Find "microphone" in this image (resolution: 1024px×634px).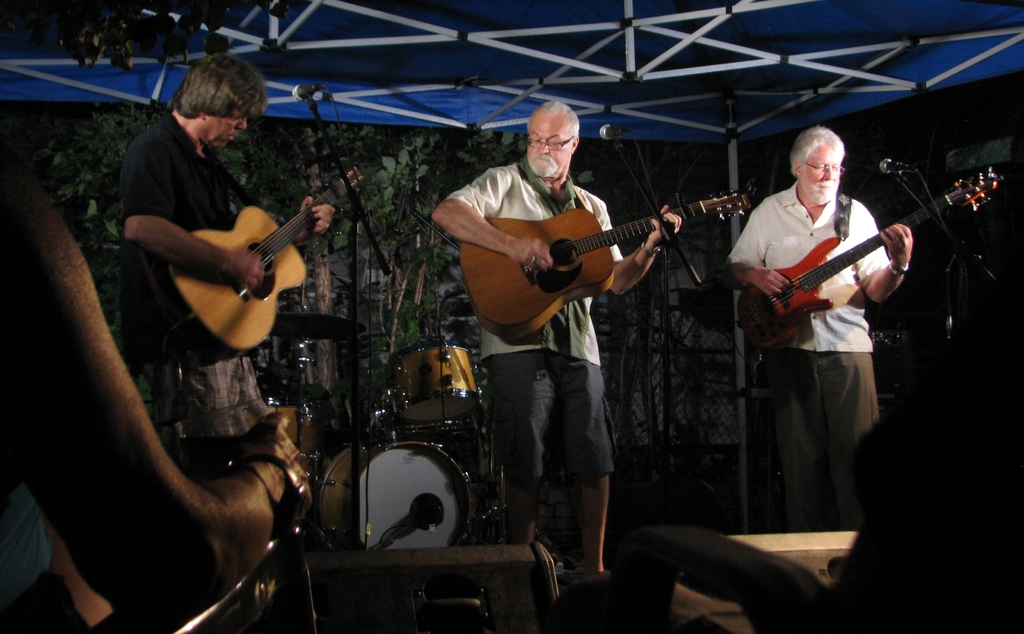
bbox(596, 122, 620, 138).
